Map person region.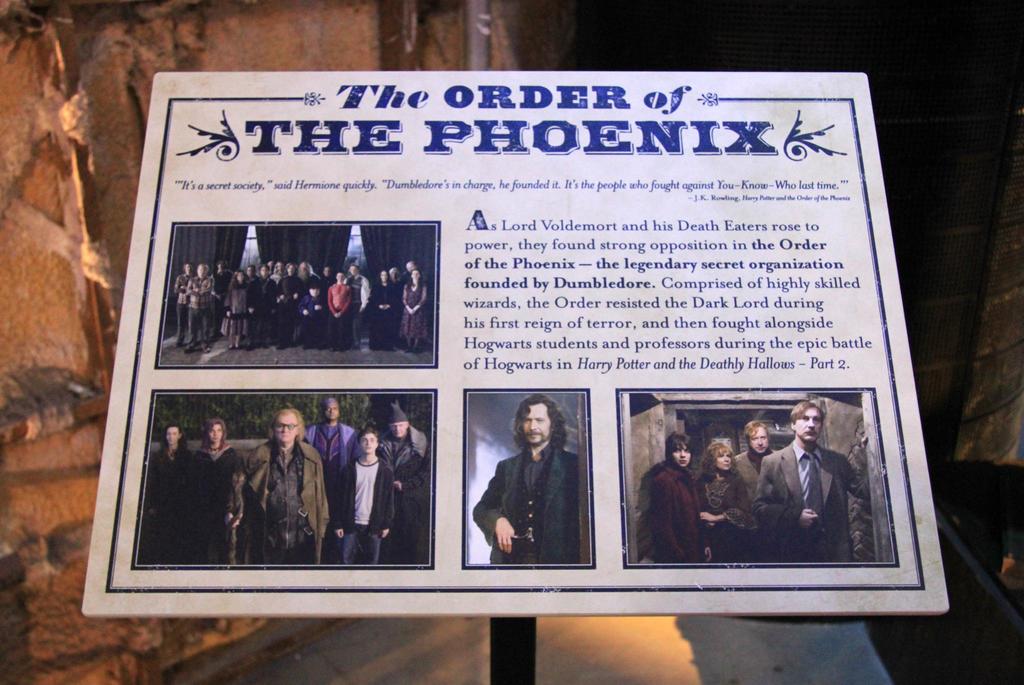
Mapped to l=651, t=431, r=712, b=568.
